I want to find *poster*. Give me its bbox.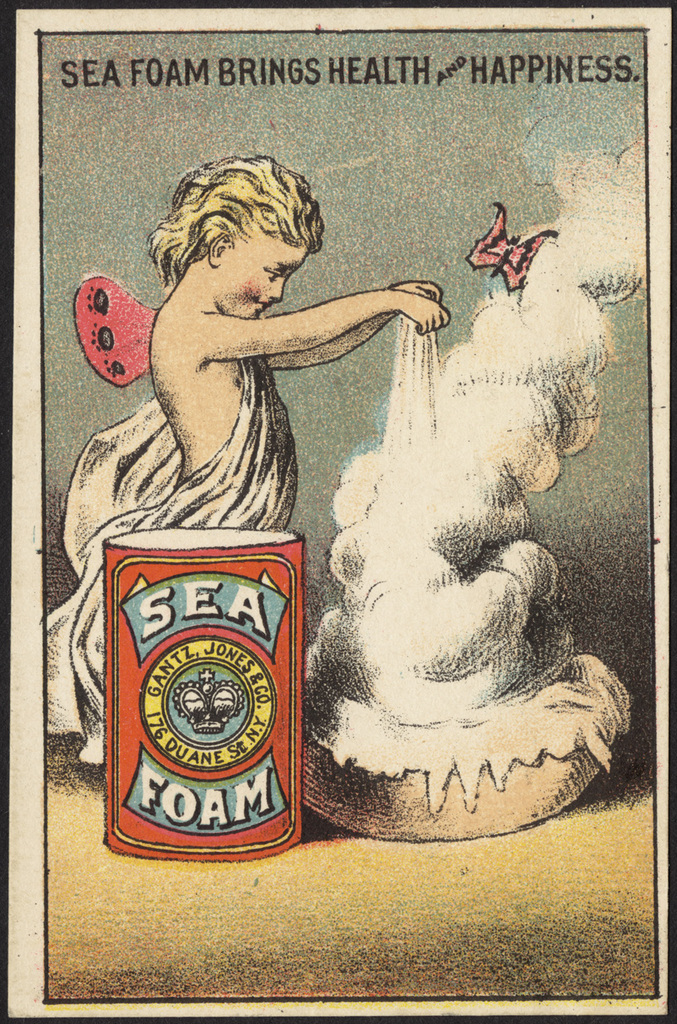
x1=1 y1=0 x2=676 y2=1023.
